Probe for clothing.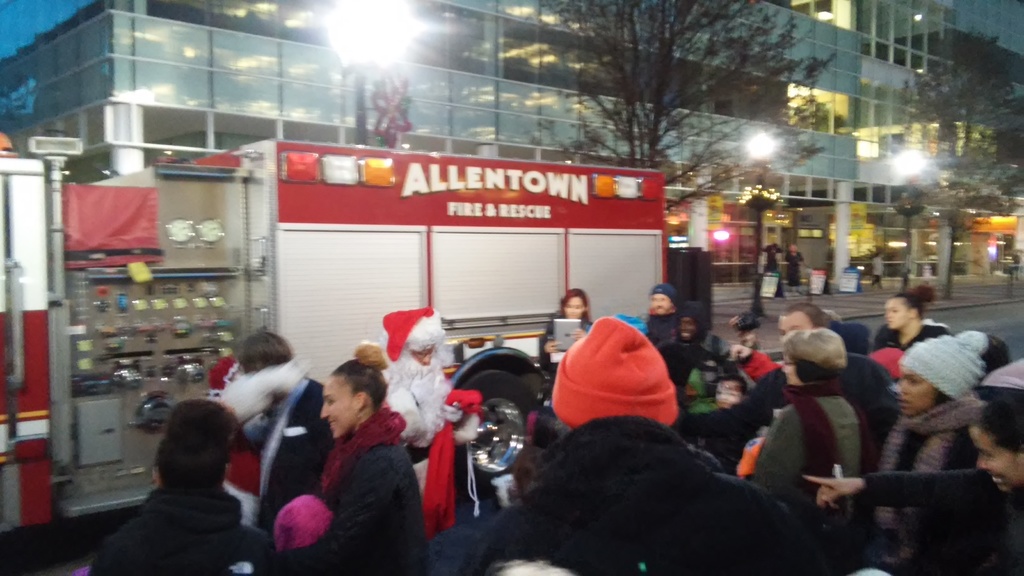
Probe result: crop(559, 311, 692, 431).
